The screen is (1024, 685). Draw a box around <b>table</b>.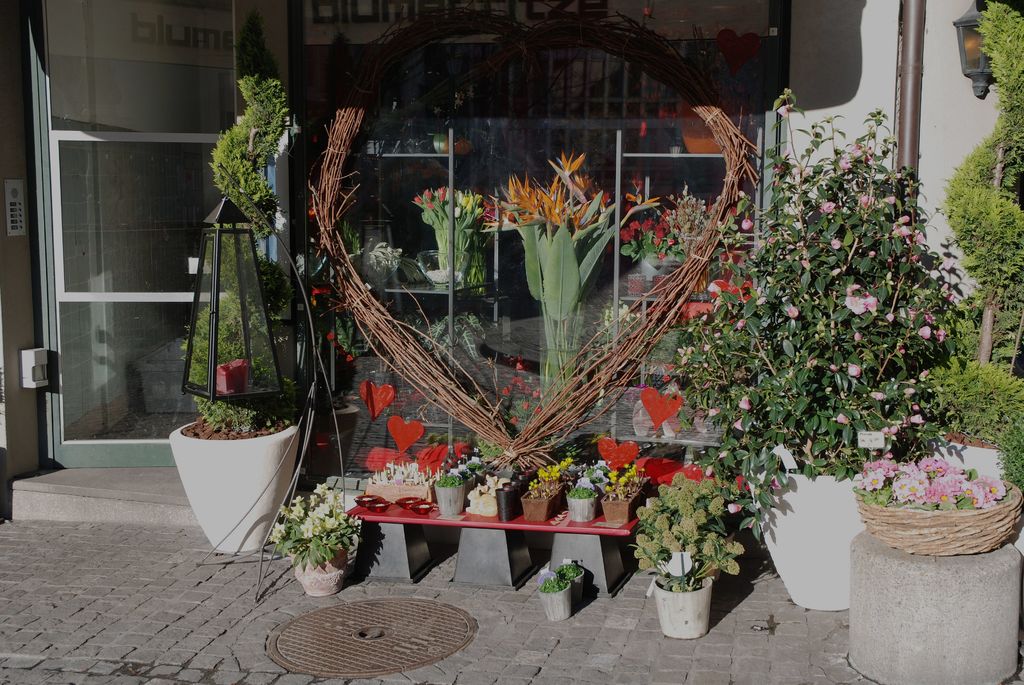
bbox=[395, 489, 598, 608].
